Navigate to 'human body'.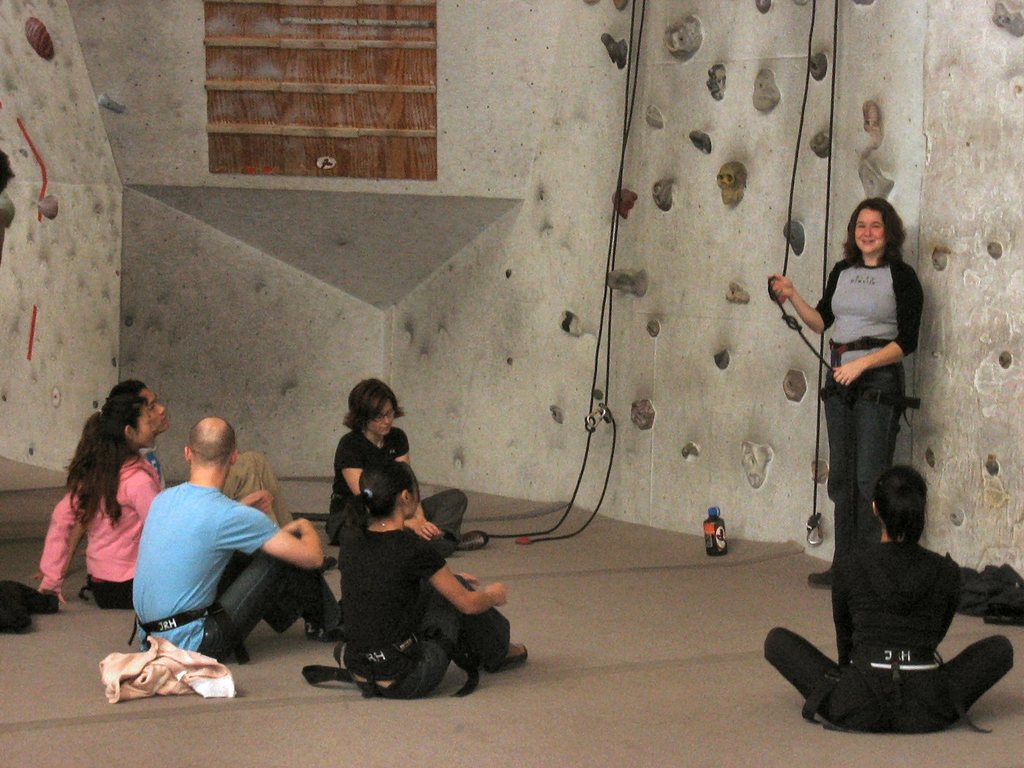
Navigation target: crop(336, 516, 528, 705).
